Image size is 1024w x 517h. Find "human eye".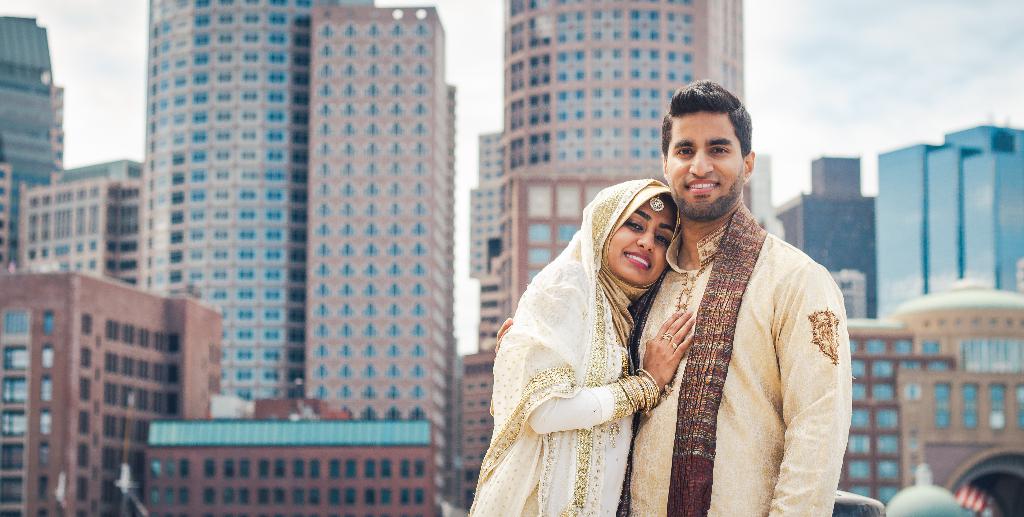
BBox(627, 218, 644, 230).
